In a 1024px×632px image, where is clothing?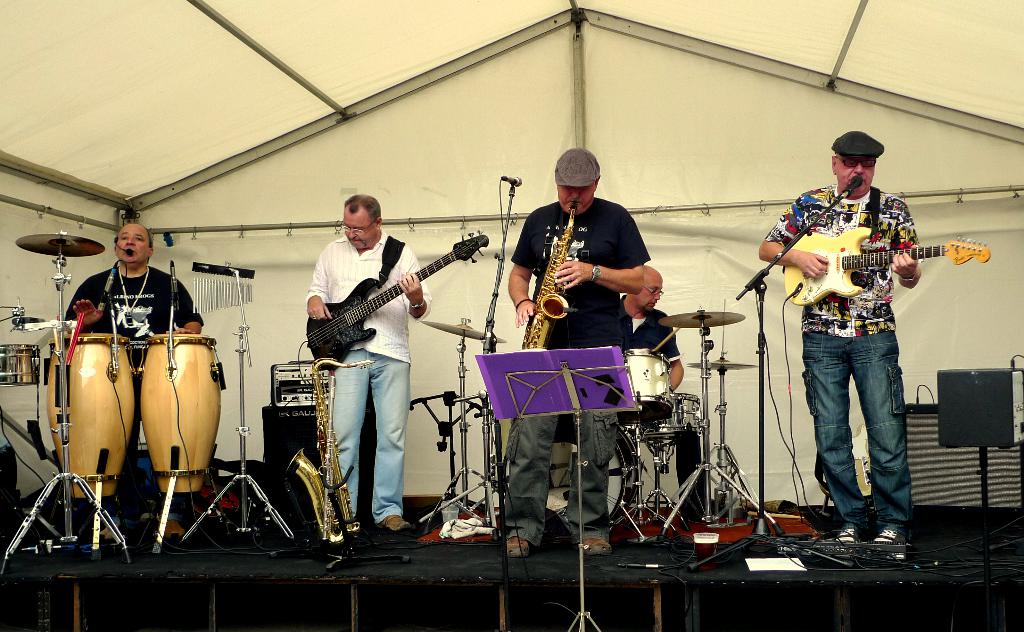
x1=618, y1=296, x2=677, y2=362.
